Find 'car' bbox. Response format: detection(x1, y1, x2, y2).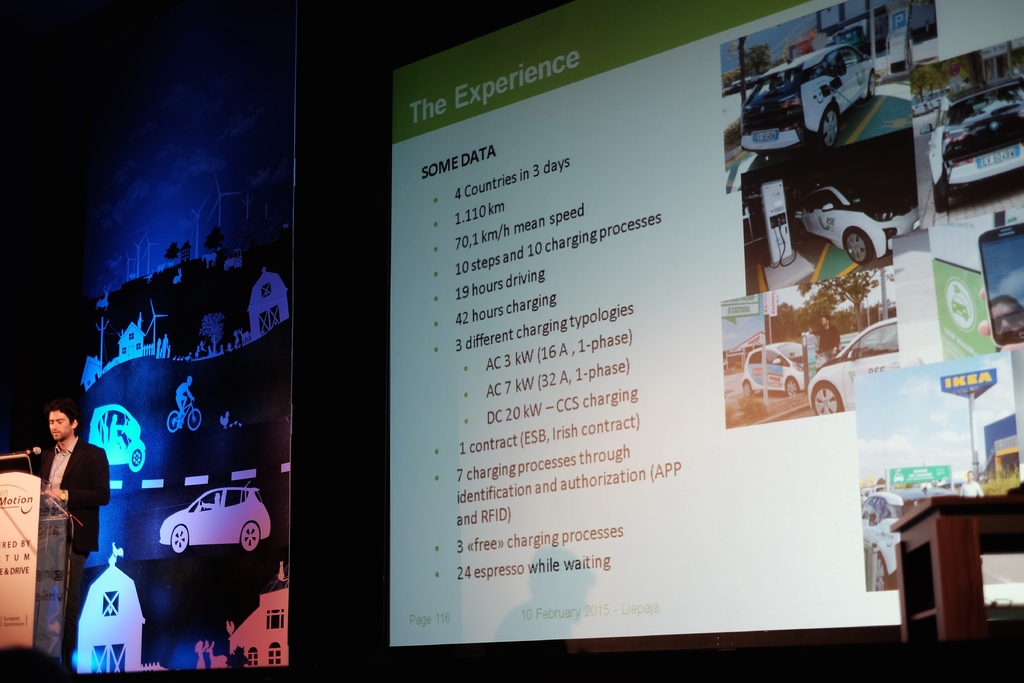
detection(744, 46, 876, 154).
